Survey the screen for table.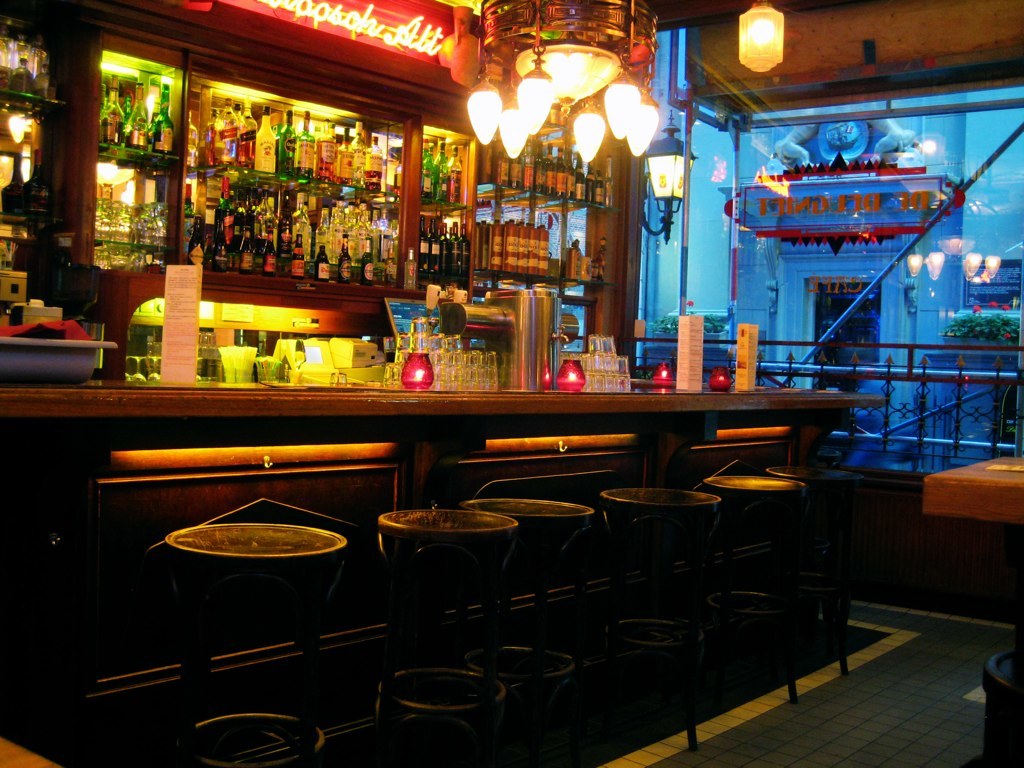
Survey found: bbox=(0, 345, 930, 534).
